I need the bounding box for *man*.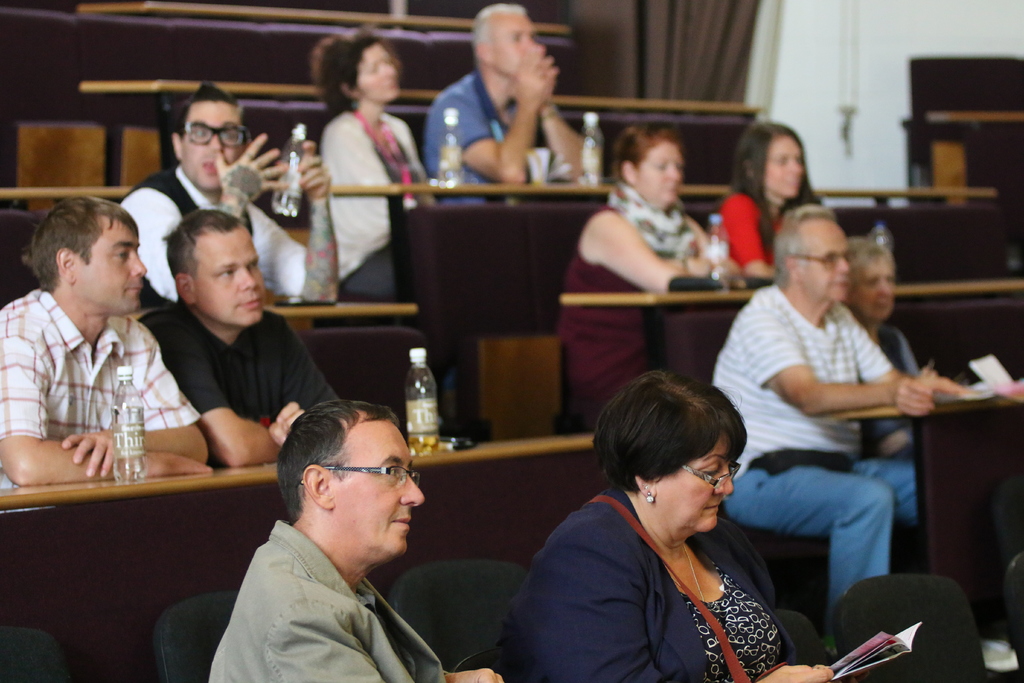
Here it is: box=[139, 209, 345, 468].
